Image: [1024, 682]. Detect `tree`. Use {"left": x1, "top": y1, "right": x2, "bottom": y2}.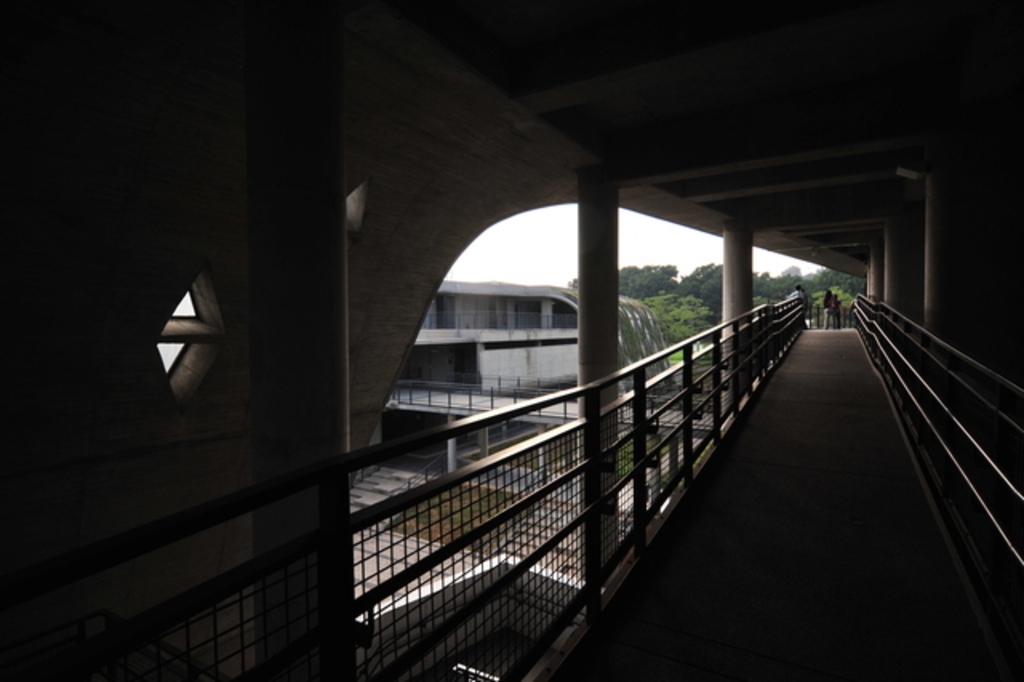
{"left": 651, "top": 287, "right": 694, "bottom": 363}.
